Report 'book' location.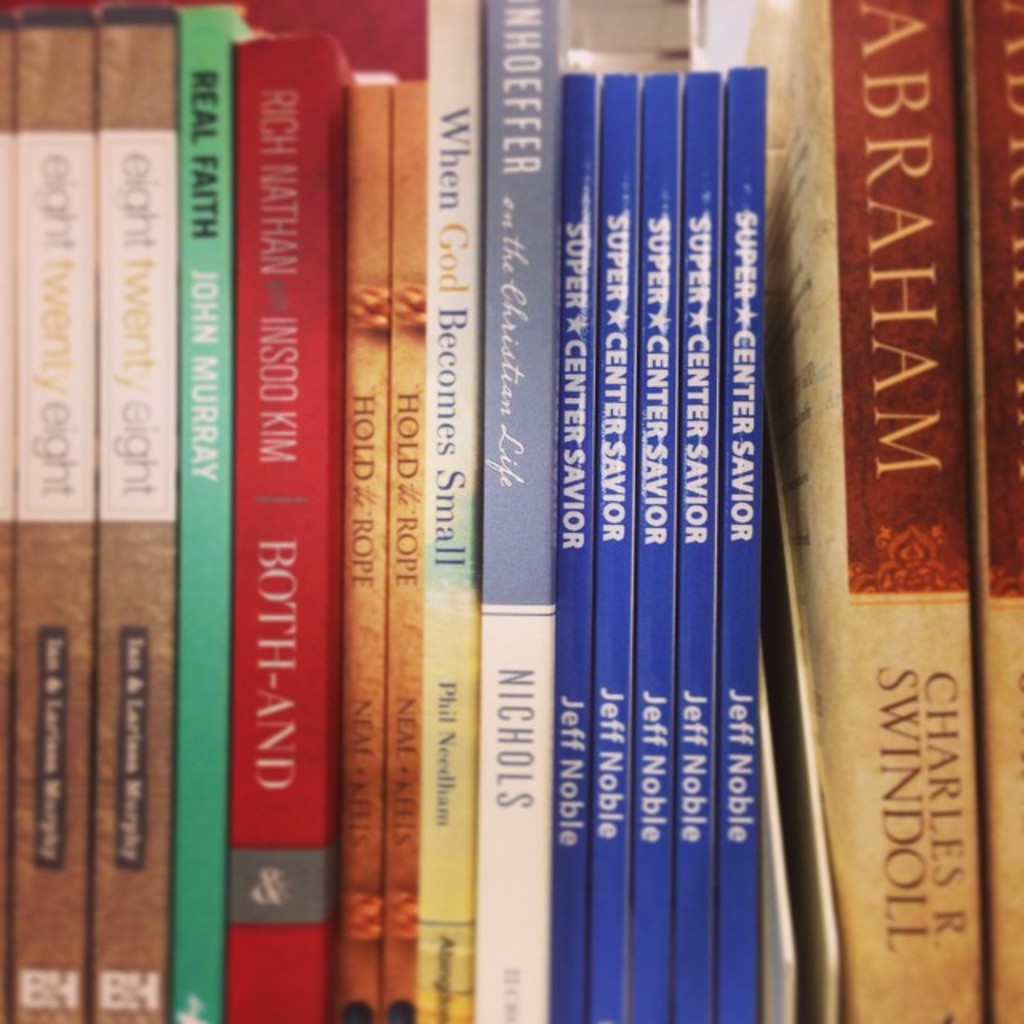
Report: x1=480 y1=0 x2=563 y2=1022.
